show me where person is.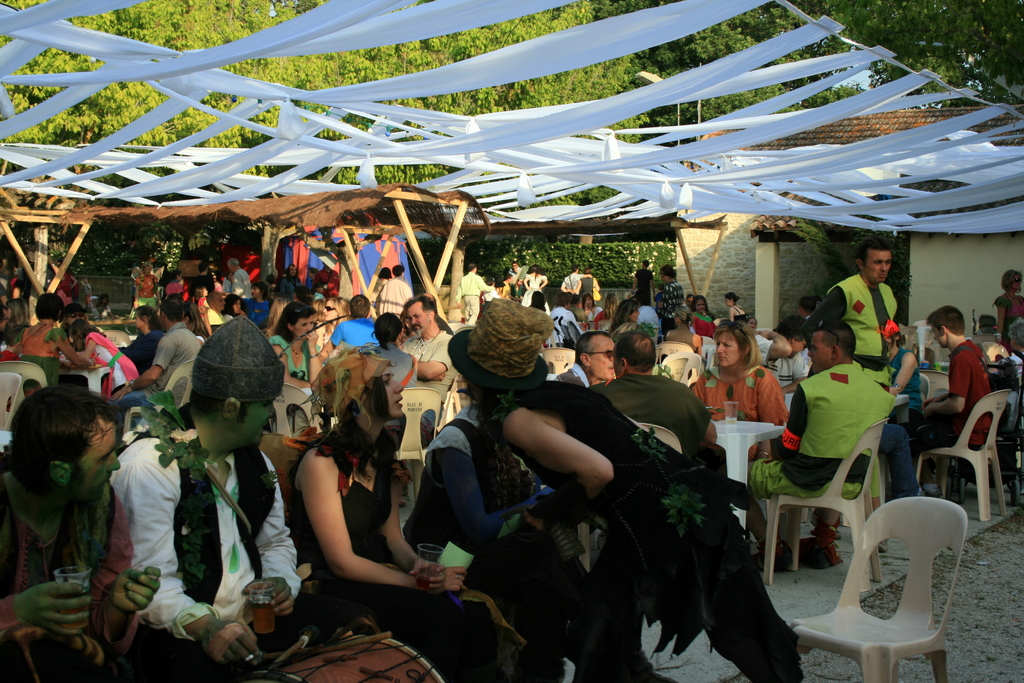
person is at bbox=(123, 306, 161, 389).
